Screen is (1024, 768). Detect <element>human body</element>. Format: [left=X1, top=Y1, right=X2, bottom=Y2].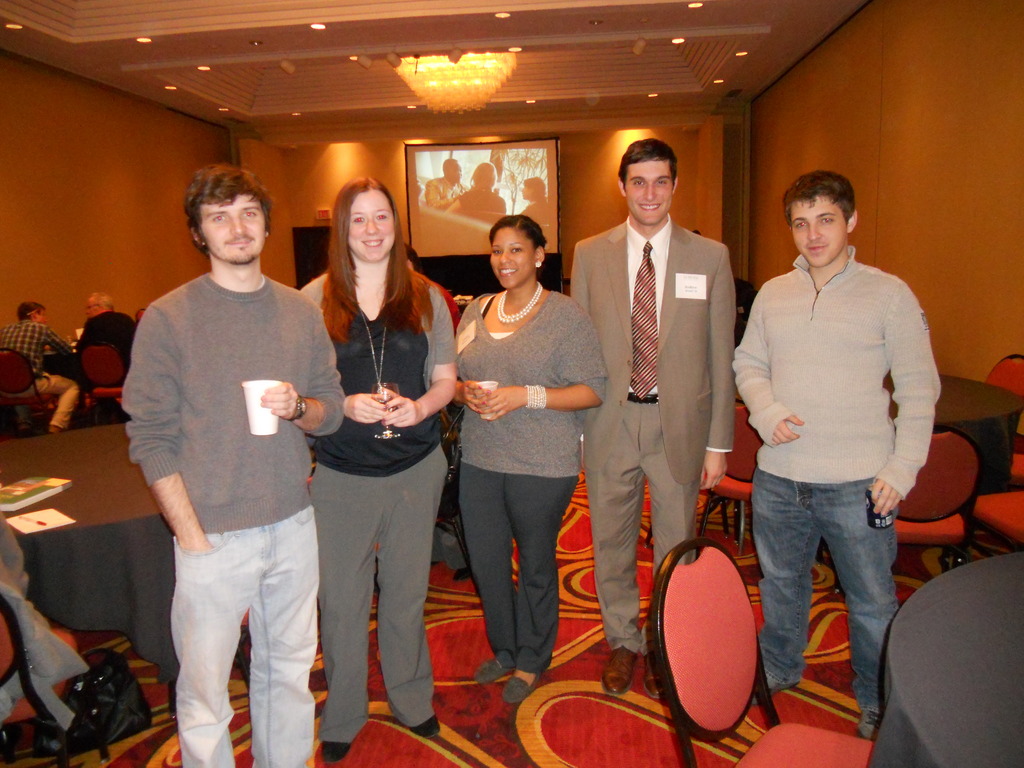
[left=297, top=260, right=457, bottom=764].
